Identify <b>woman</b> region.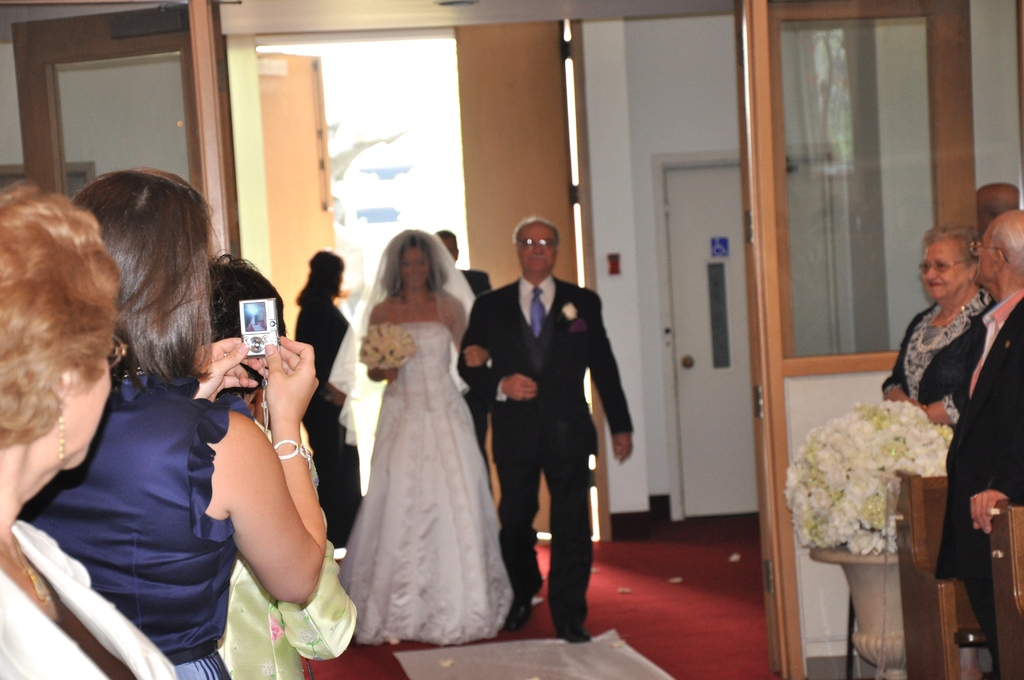
Region: box=[0, 172, 180, 679].
